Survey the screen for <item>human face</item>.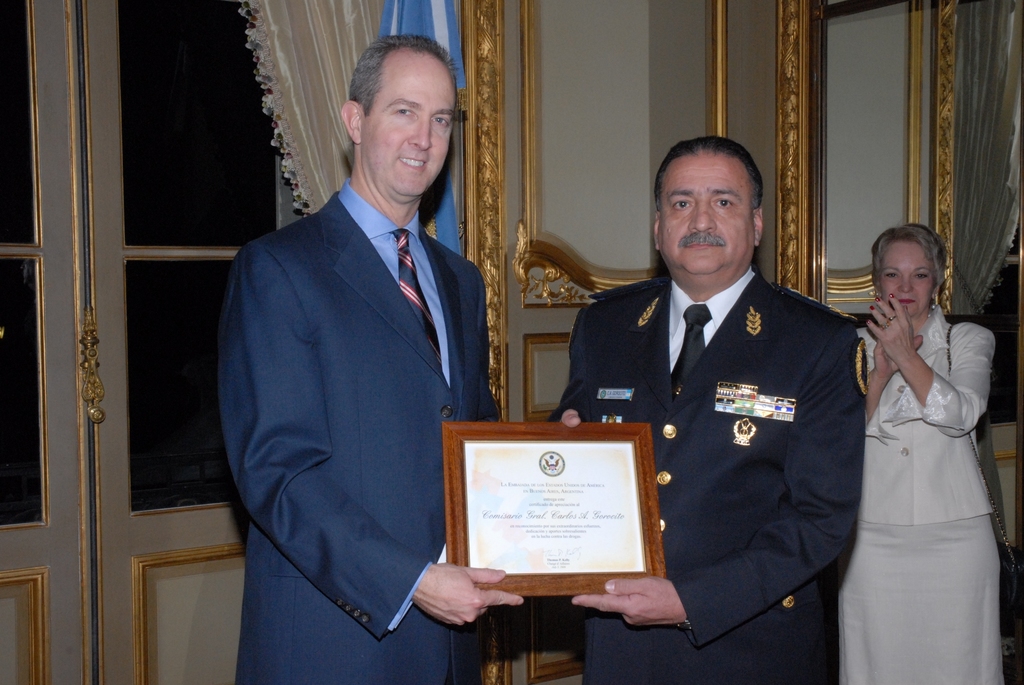
Survey found: bbox=[655, 147, 756, 283].
